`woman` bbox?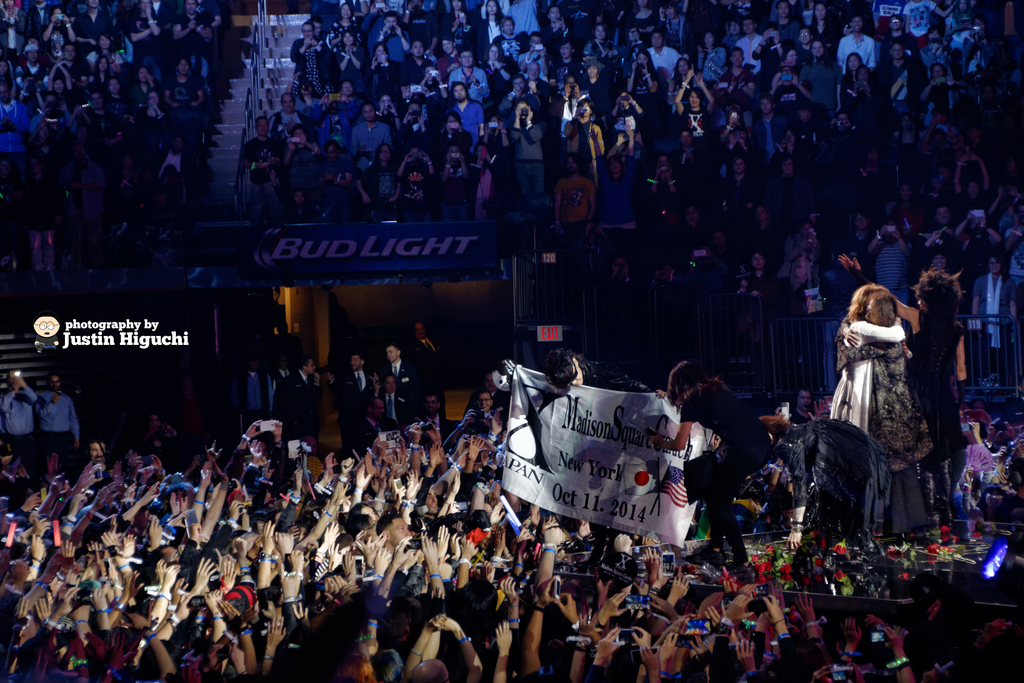
locate(892, 183, 925, 240)
